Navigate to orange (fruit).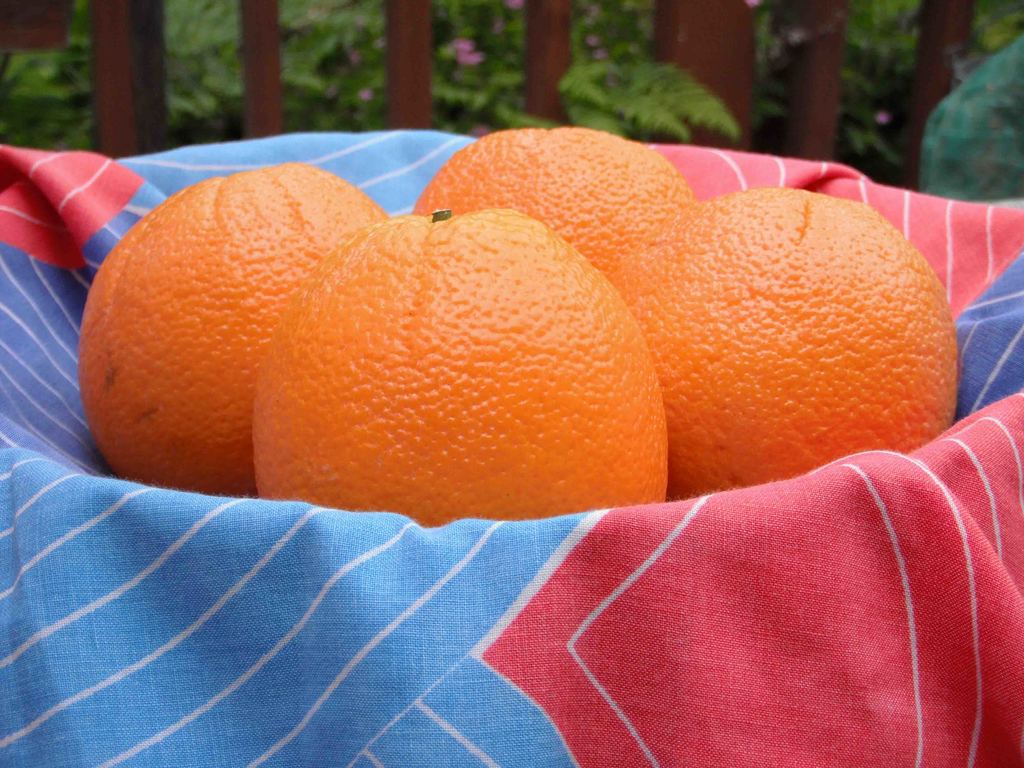
Navigation target: 79,164,376,494.
